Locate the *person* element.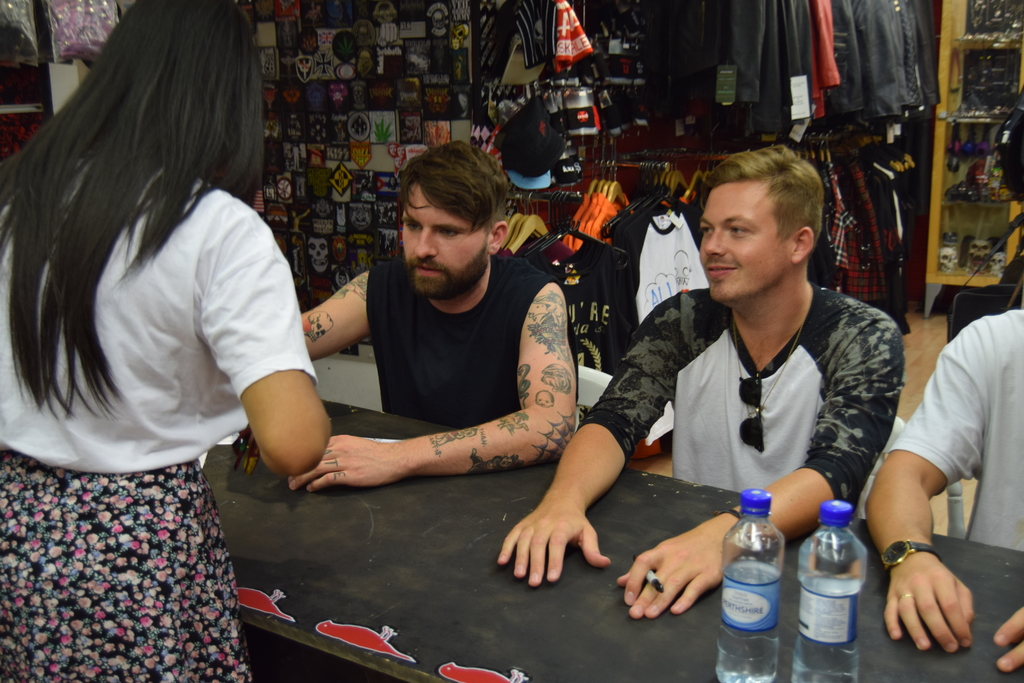
Element bbox: 0, 0, 336, 682.
